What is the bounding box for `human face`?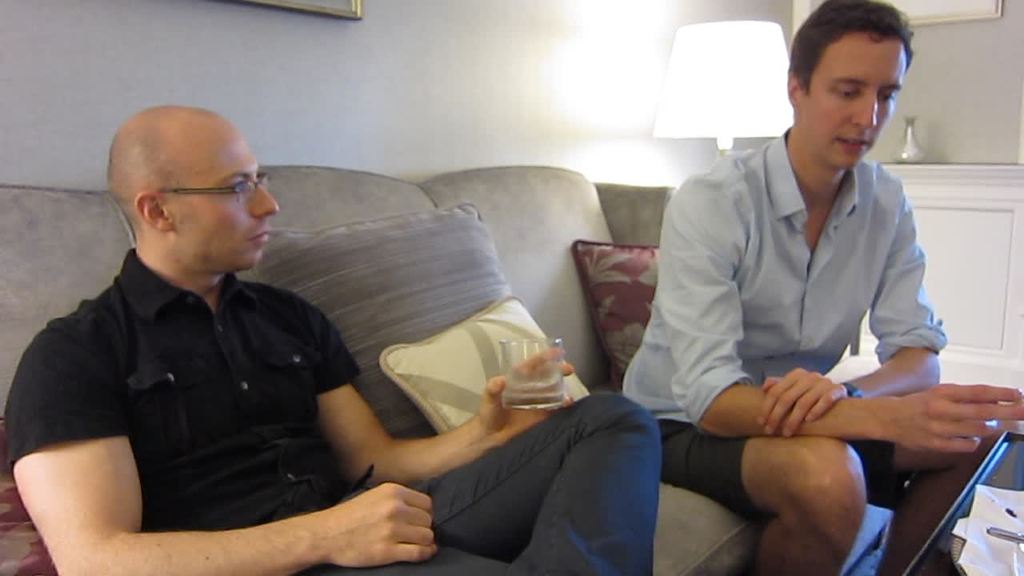
(x1=176, y1=129, x2=278, y2=272).
